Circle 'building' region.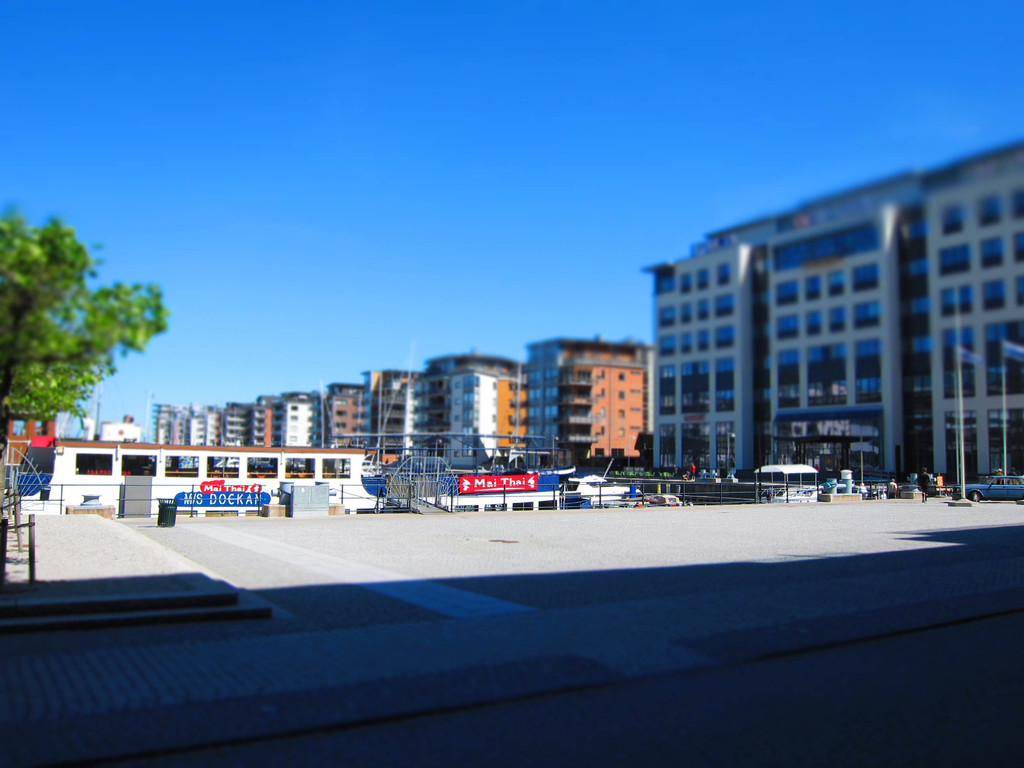
Region: pyautogui.locateOnScreen(320, 381, 361, 452).
